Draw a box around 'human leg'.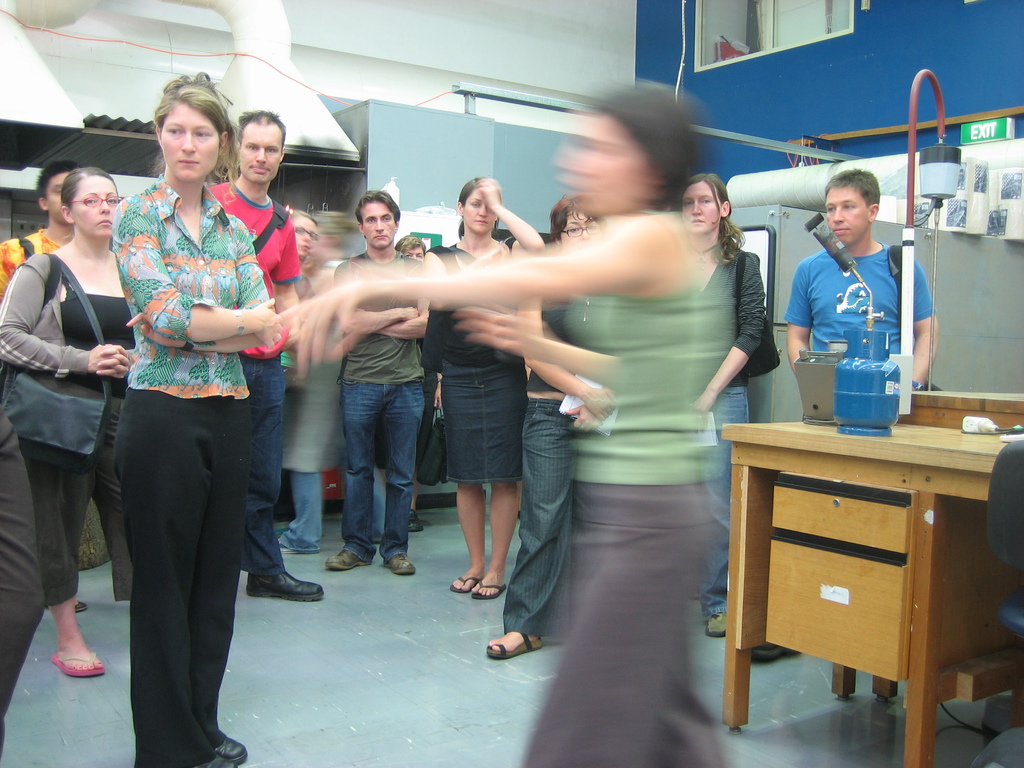
BBox(327, 379, 385, 563).
